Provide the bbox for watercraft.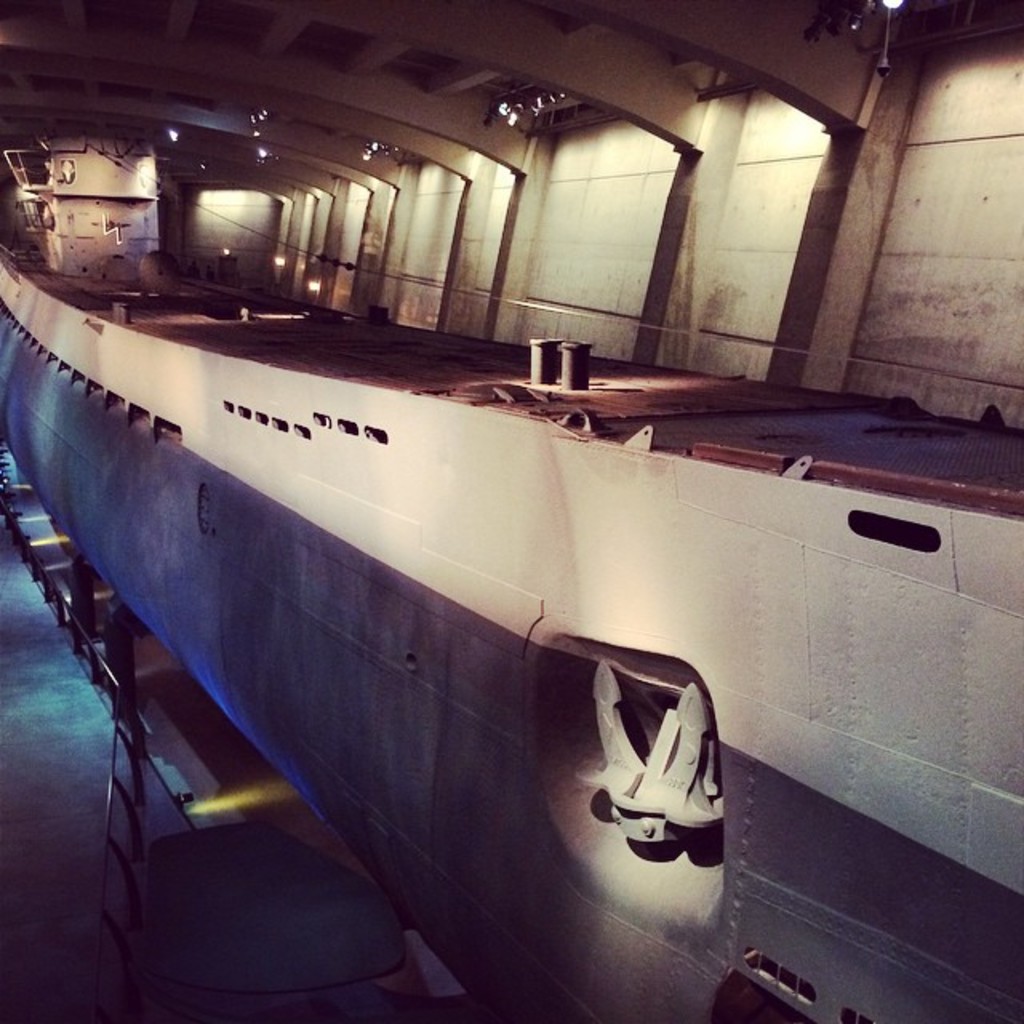
(x1=18, y1=11, x2=974, y2=1023).
